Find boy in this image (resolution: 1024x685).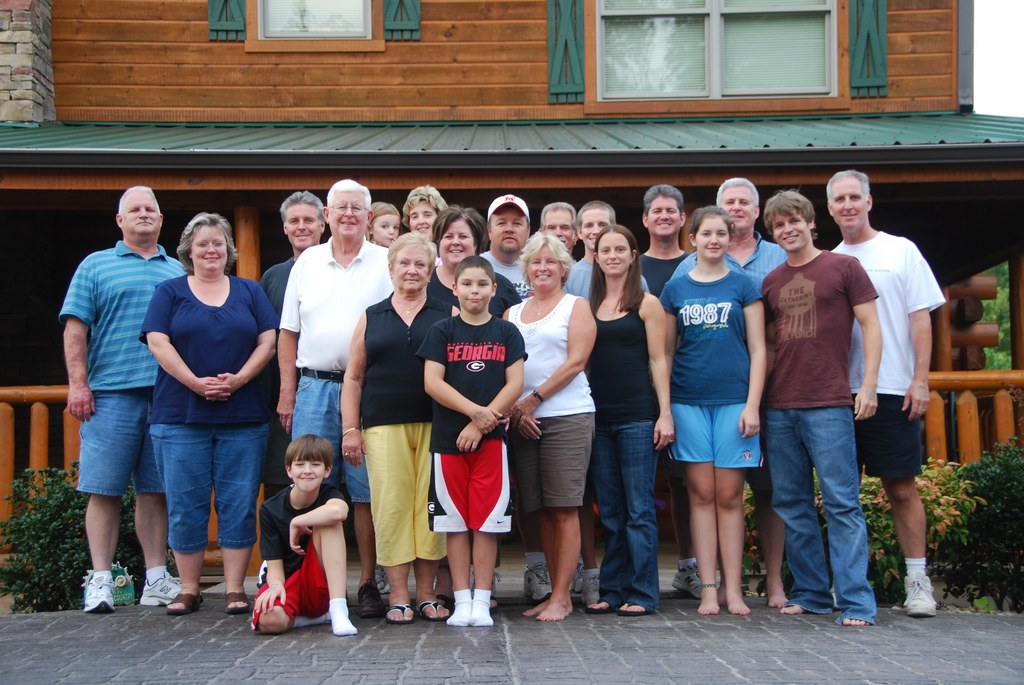
{"x1": 250, "y1": 431, "x2": 360, "y2": 635}.
